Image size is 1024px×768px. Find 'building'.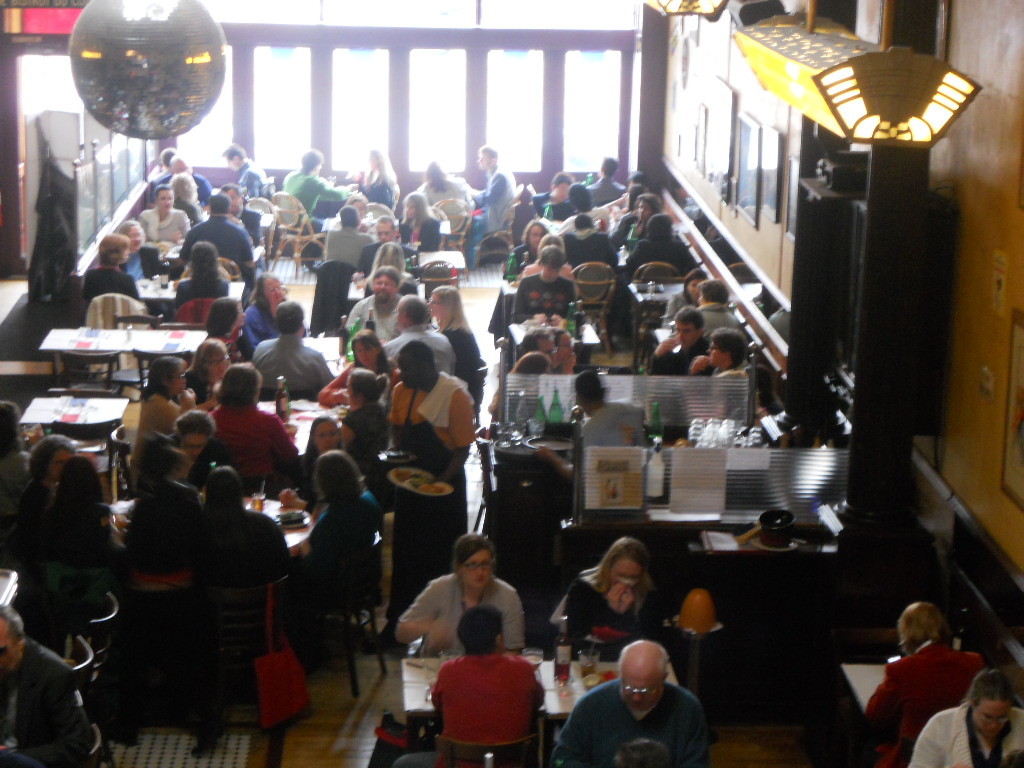
{"left": 0, "top": 0, "right": 1023, "bottom": 767}.
